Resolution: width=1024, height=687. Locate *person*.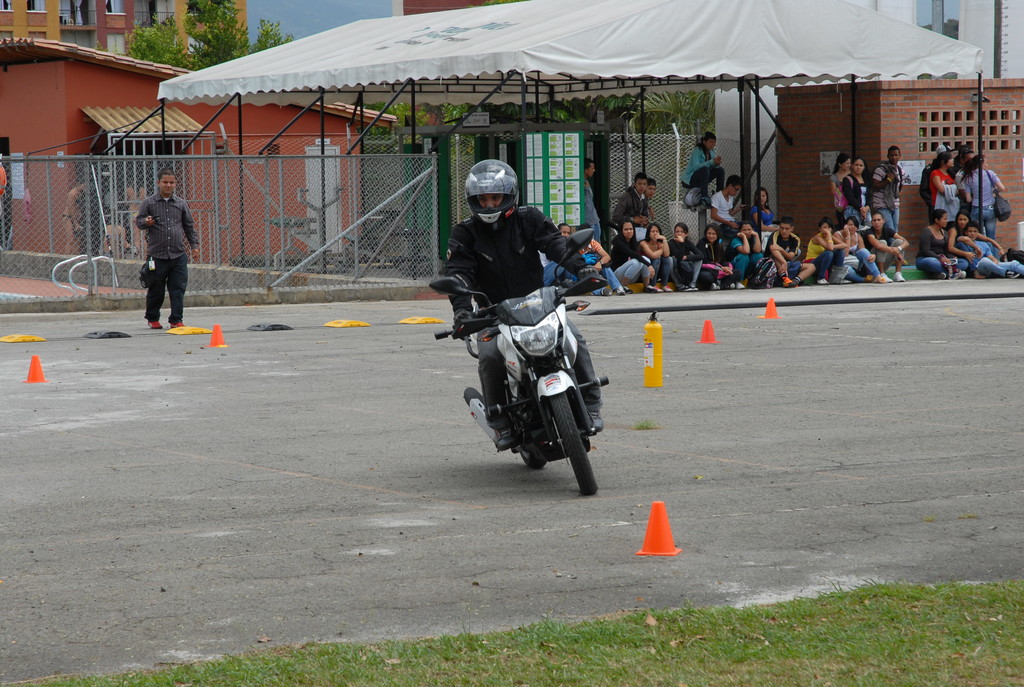
l=835, t=156, r=868, b=217.
